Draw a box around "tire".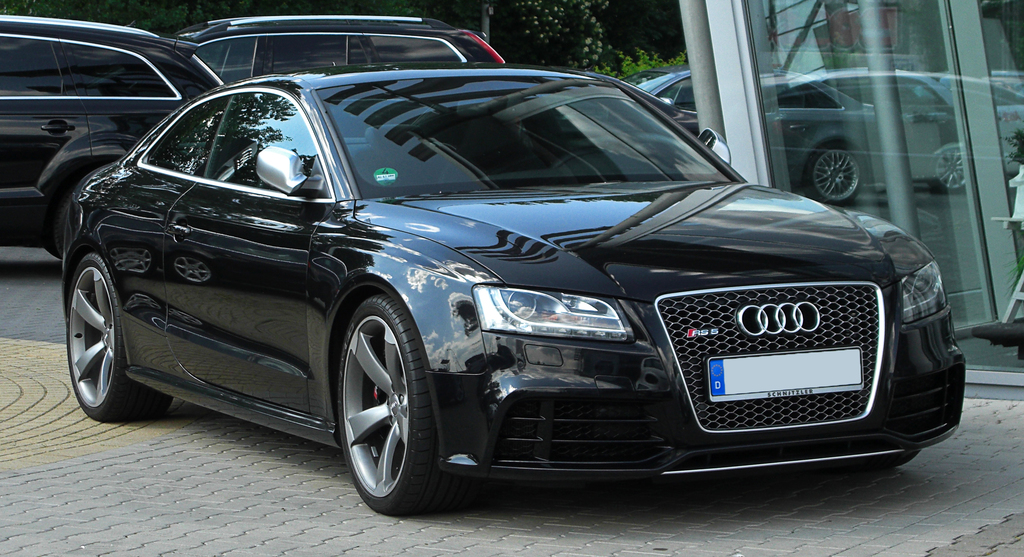
rect(53, 197, 69, 259).
